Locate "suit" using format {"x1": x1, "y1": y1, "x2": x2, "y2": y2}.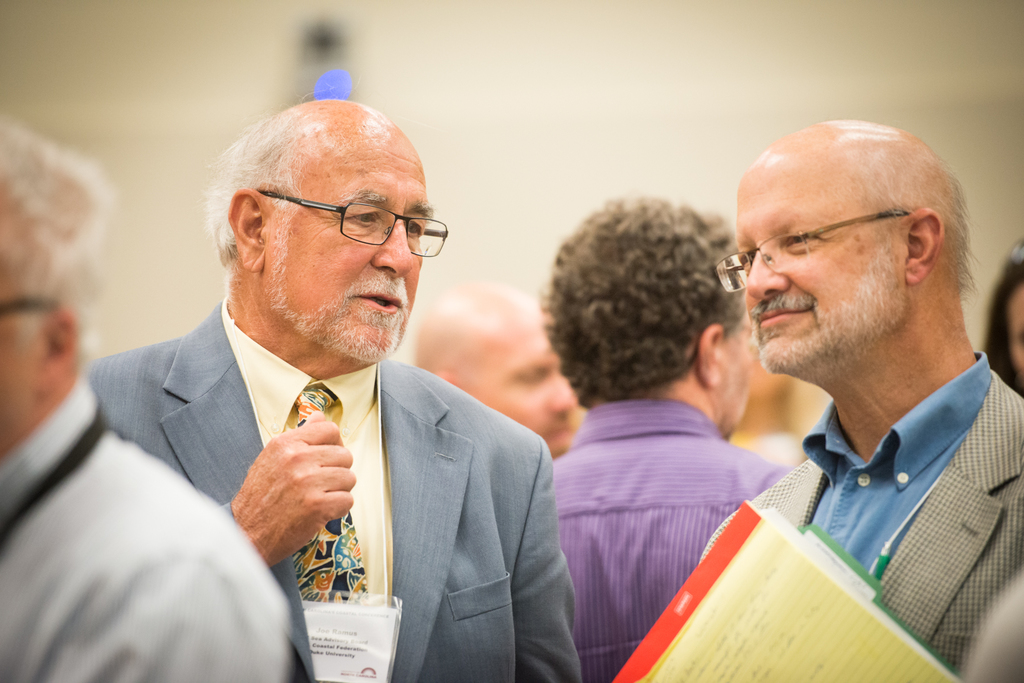
{"x1": 705, "y1": 347, "x2": 1023, "y2": 682}.
